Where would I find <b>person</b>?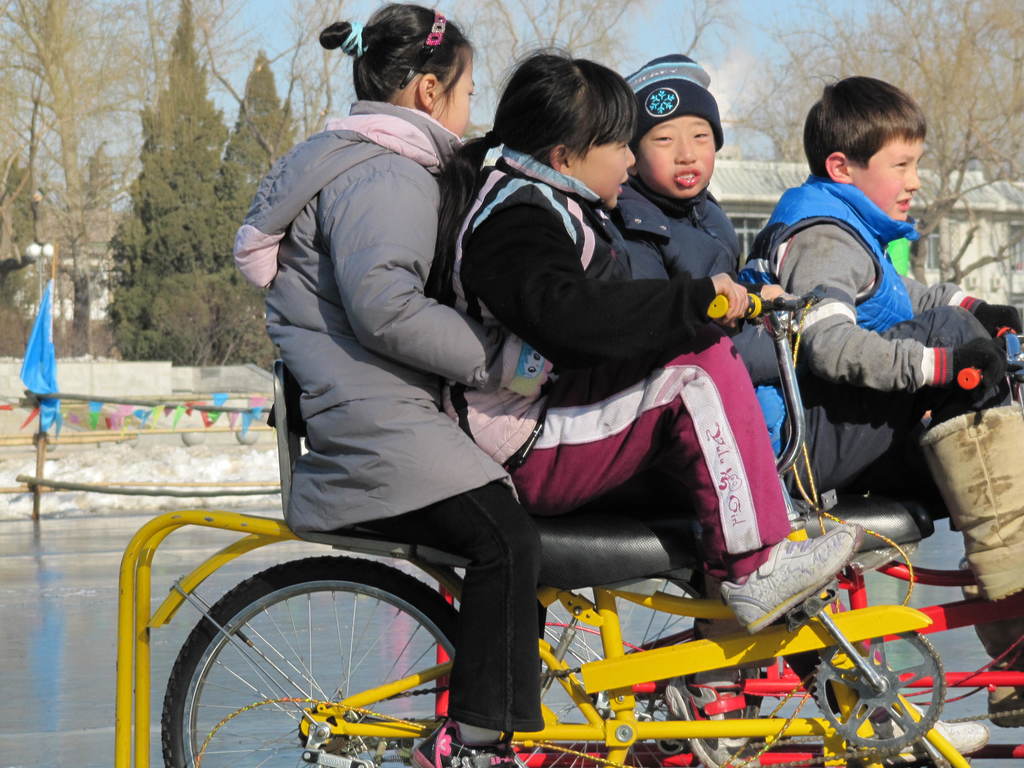
At {"left": 240, "top": 0, "right": 545, "bottom": 767}.
